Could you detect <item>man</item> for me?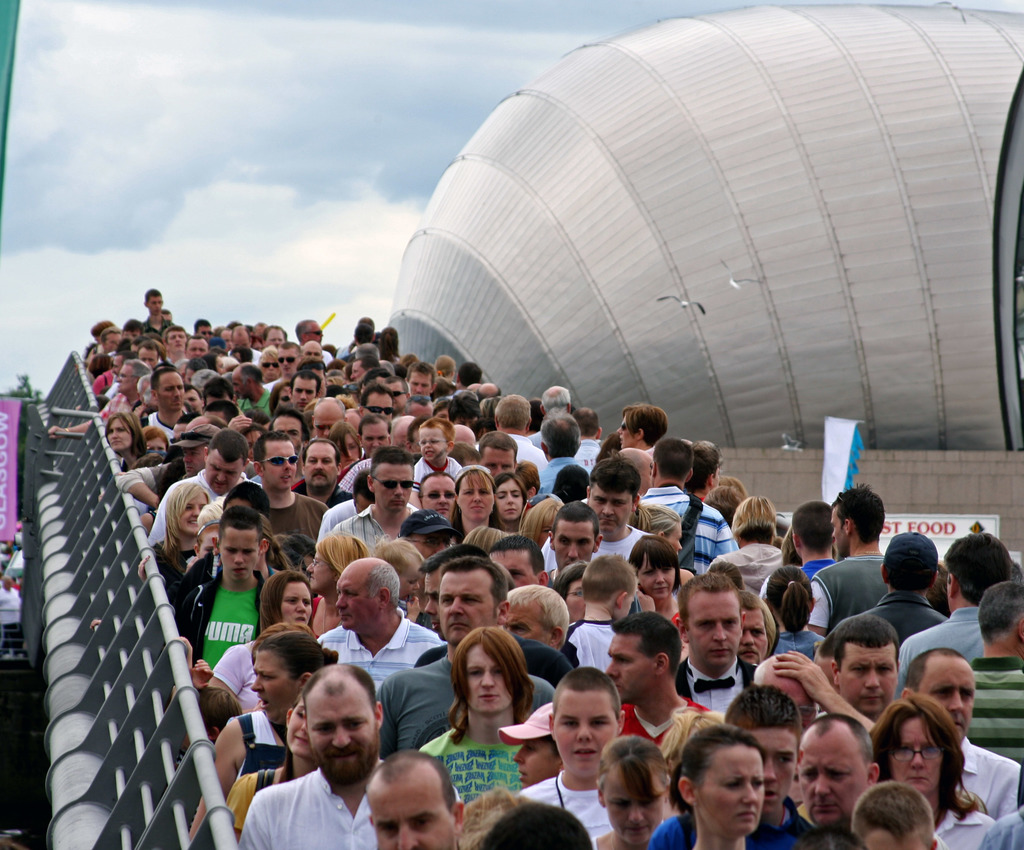
Detection result: crop(596, 614, 719, 750).
